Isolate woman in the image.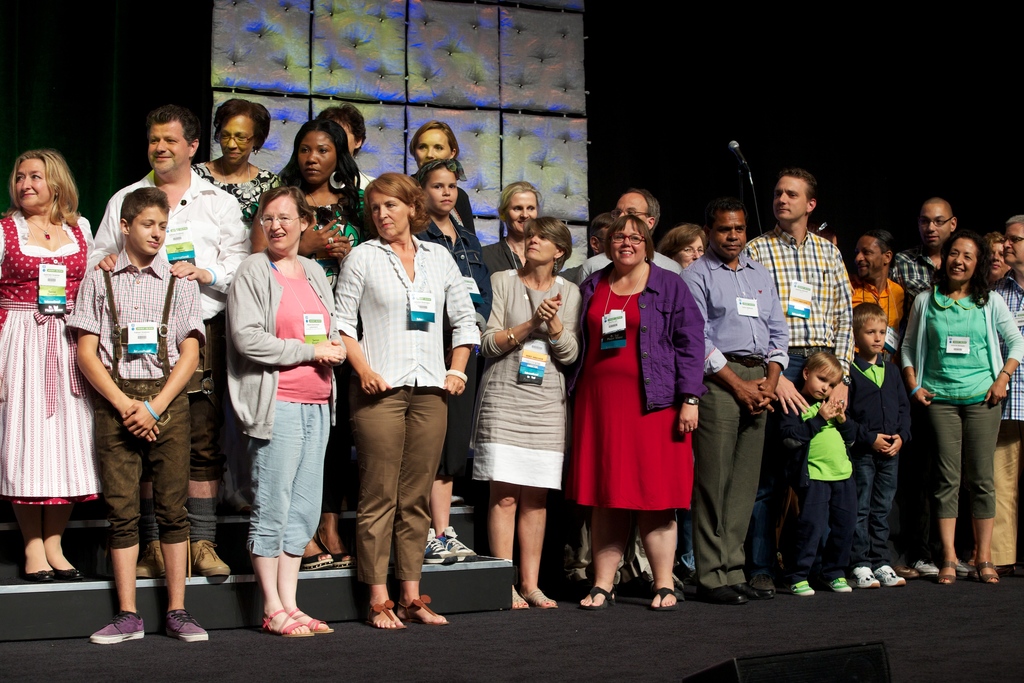
Isolated region: {"x1": 479, "y1": 181, "x2": 543, "y2": 299}.
